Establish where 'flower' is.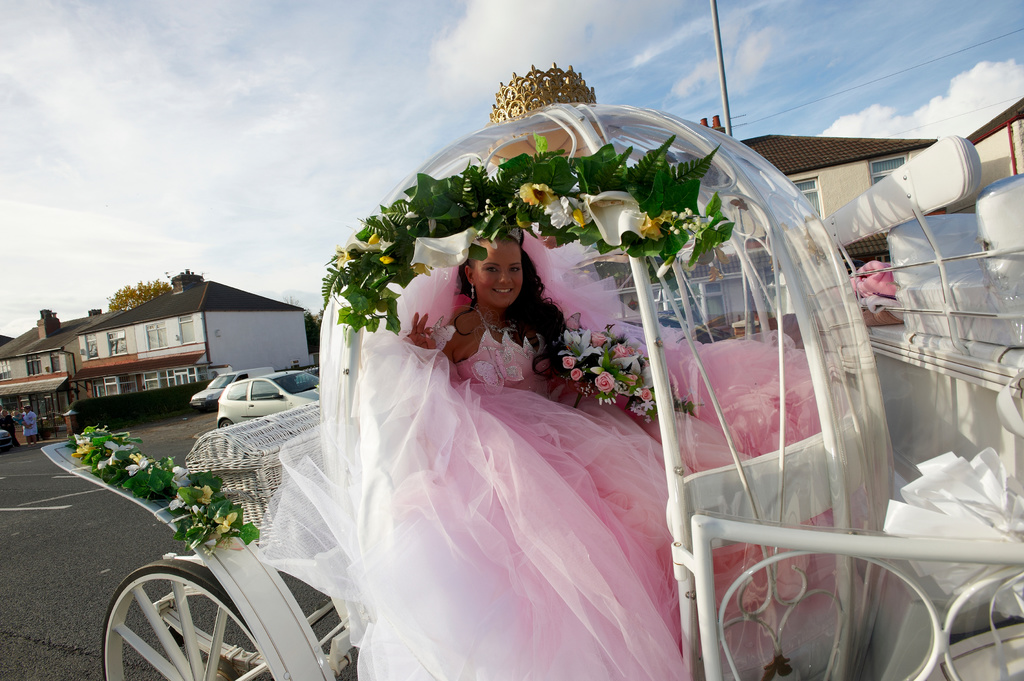
Established at select_region(596, 373, 616, 392).
